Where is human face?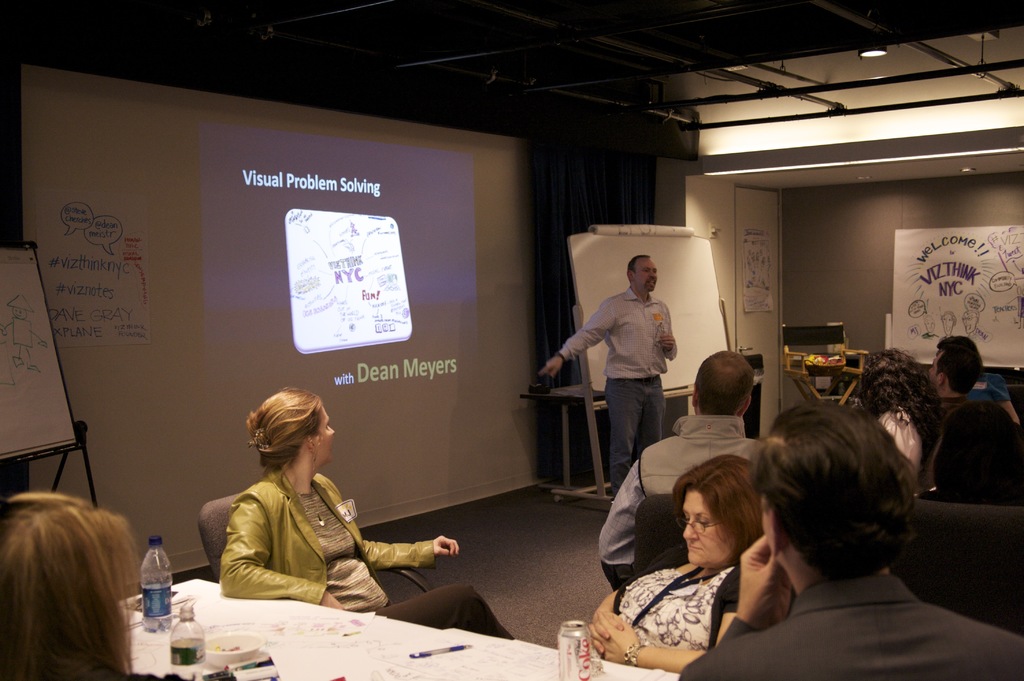
{"x1": 634, "y1": 259, "x2": 654, "y2": 290}.
